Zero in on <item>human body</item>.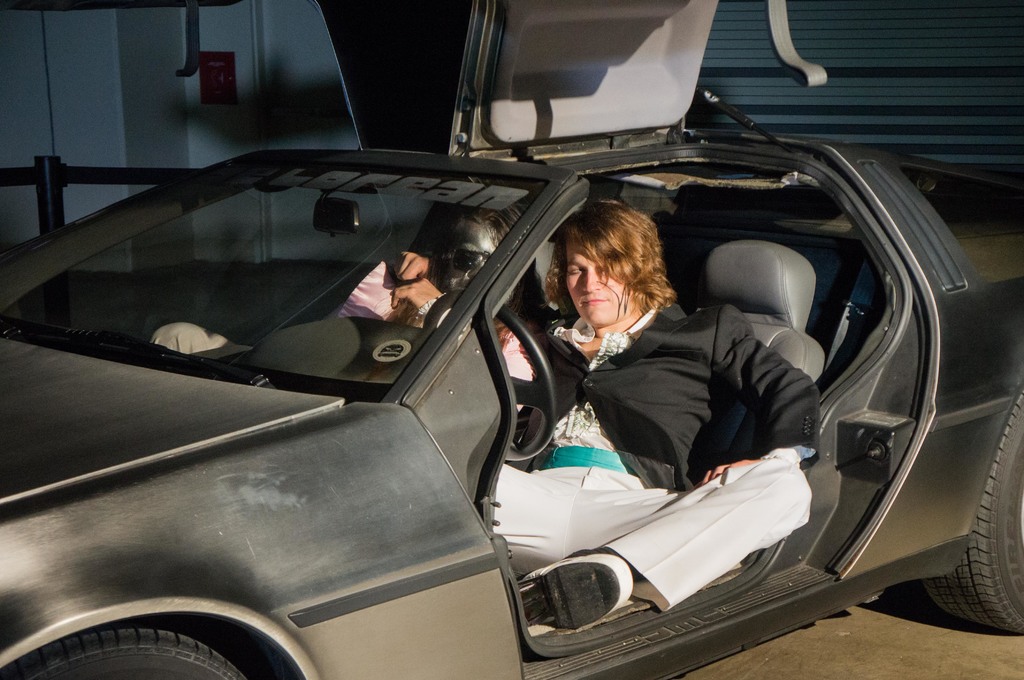
Zeroed in: left=392, top=199, right=815, bottom=635.
